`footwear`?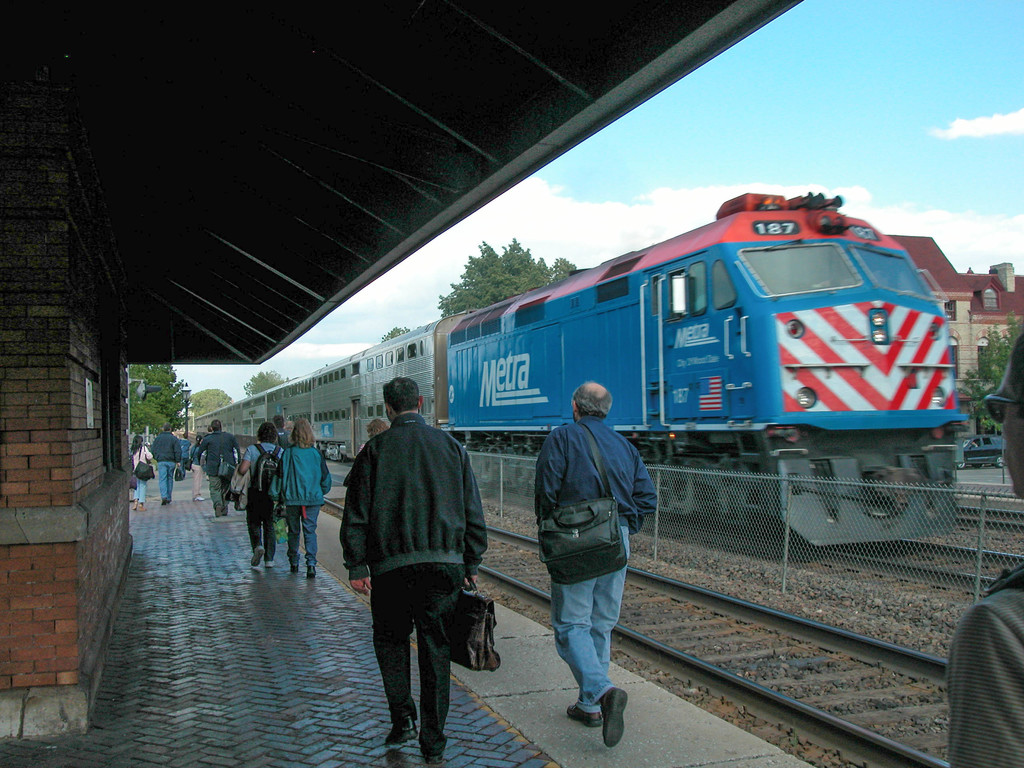
289, 563, 299, 573
